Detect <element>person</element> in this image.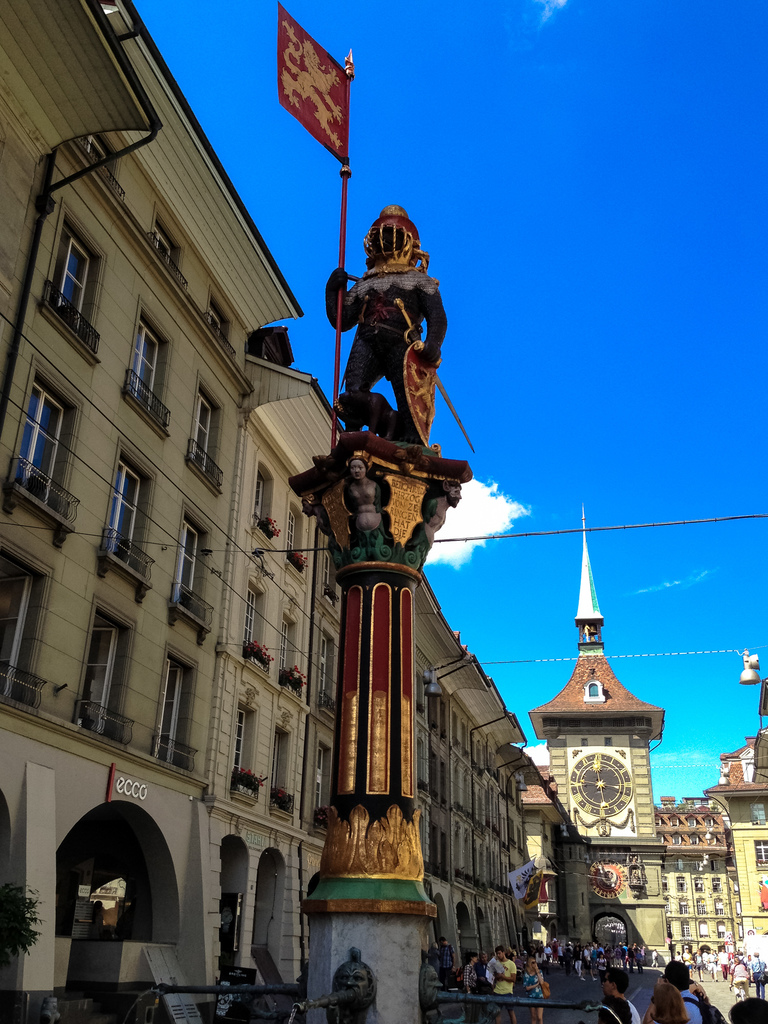
Detection: (left=322, top=204, right=449, bottom=435).
